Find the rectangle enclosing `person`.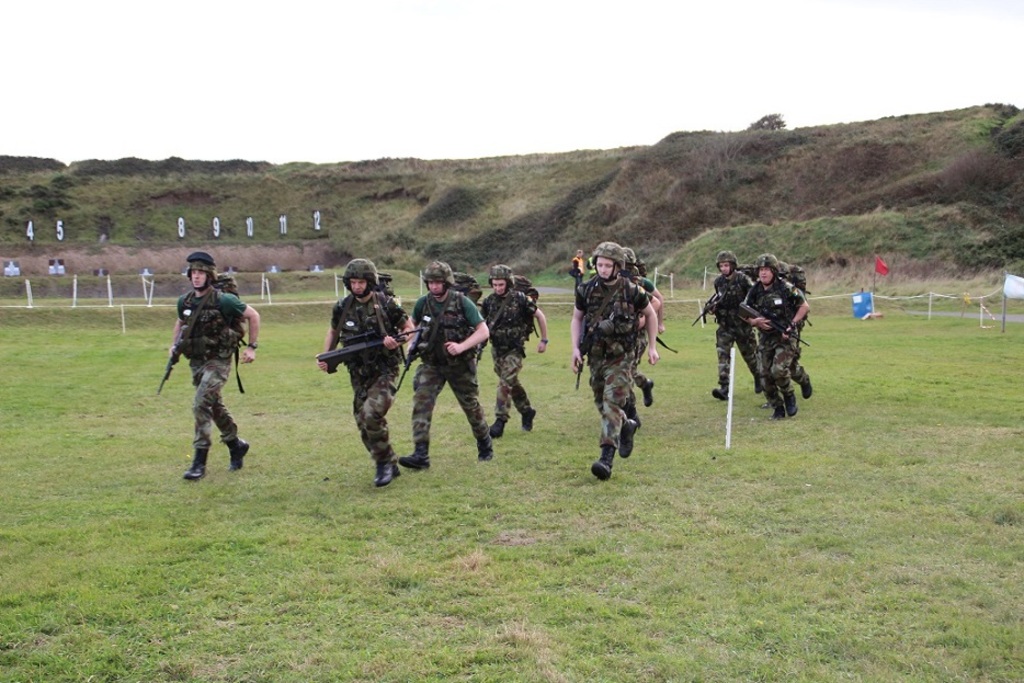
(left=571, top=242, right=658, bottom=480).
